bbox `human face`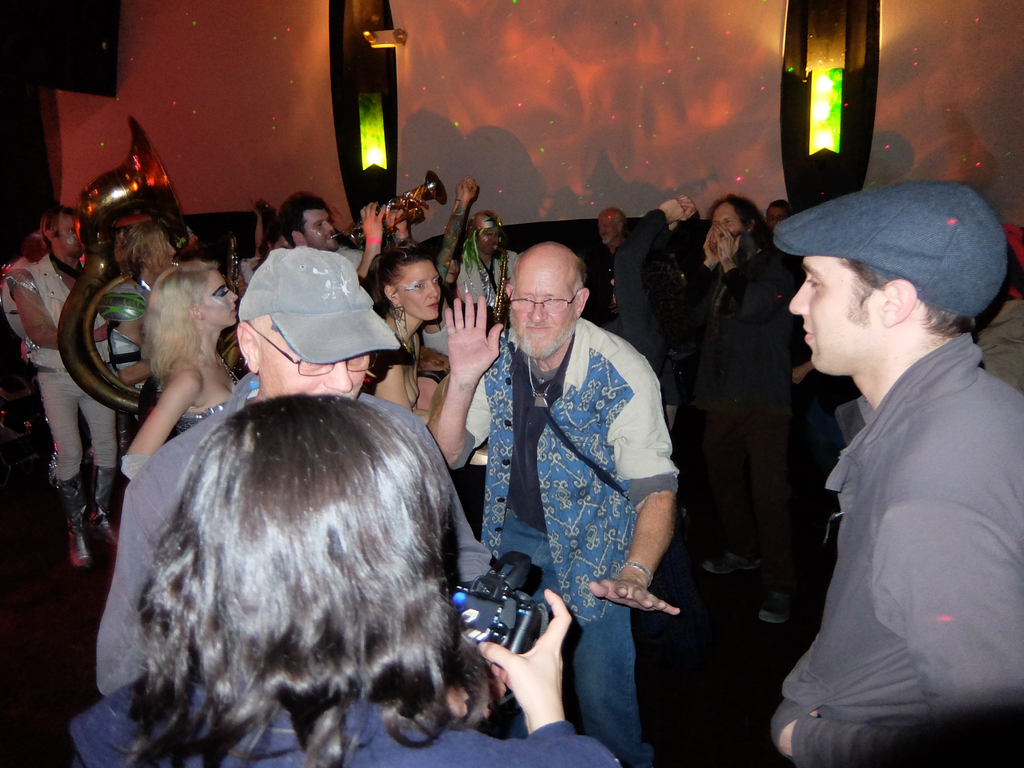
bbox(259, 316, 372, 394)
